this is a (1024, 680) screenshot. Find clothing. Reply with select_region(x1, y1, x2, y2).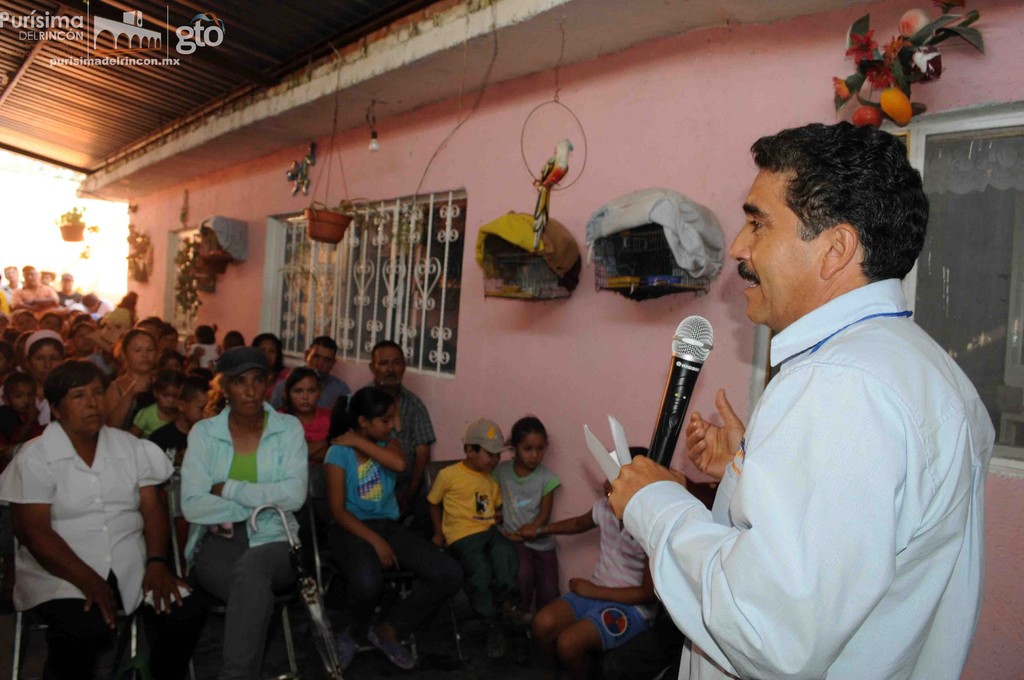
select_region(271, 373, 356, 411).
